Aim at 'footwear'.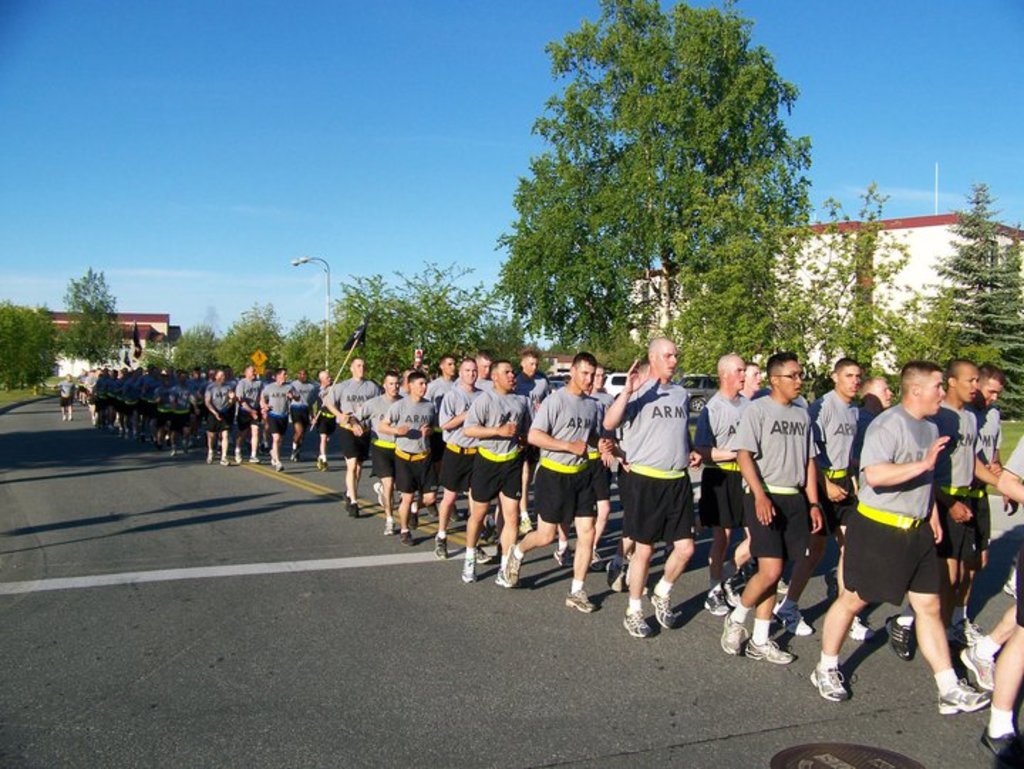
Aimed at bbox=[509, 544, 526, 581].
